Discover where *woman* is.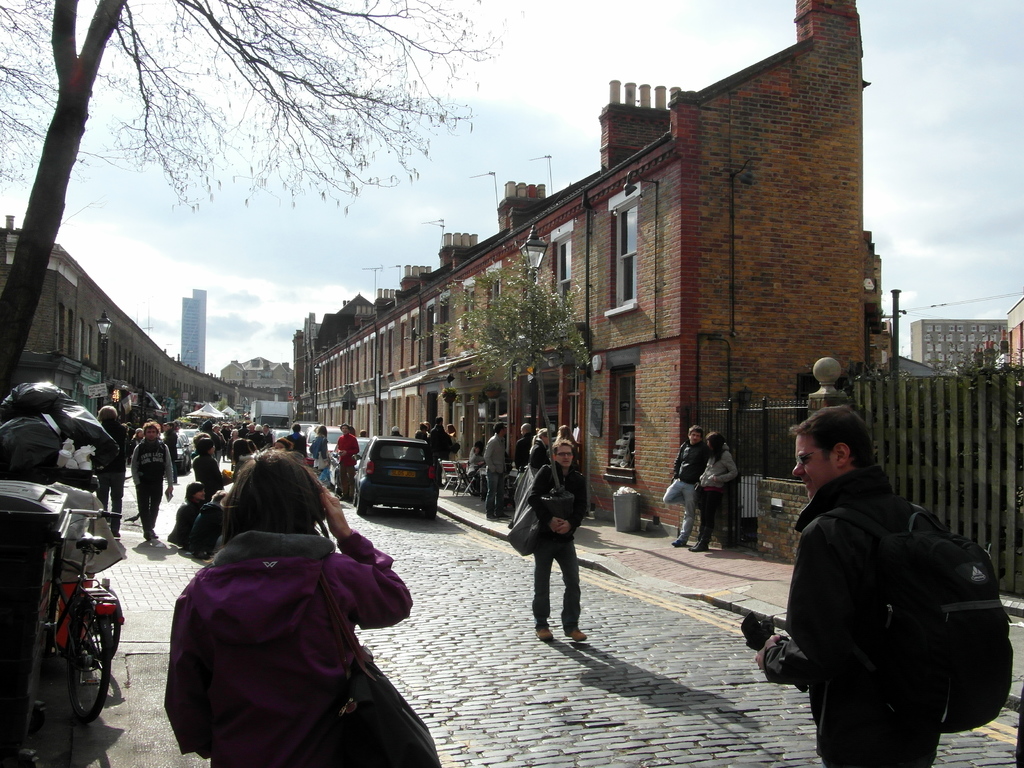
Discovered at x1=312 y1=424 x2=330 y2=477.
